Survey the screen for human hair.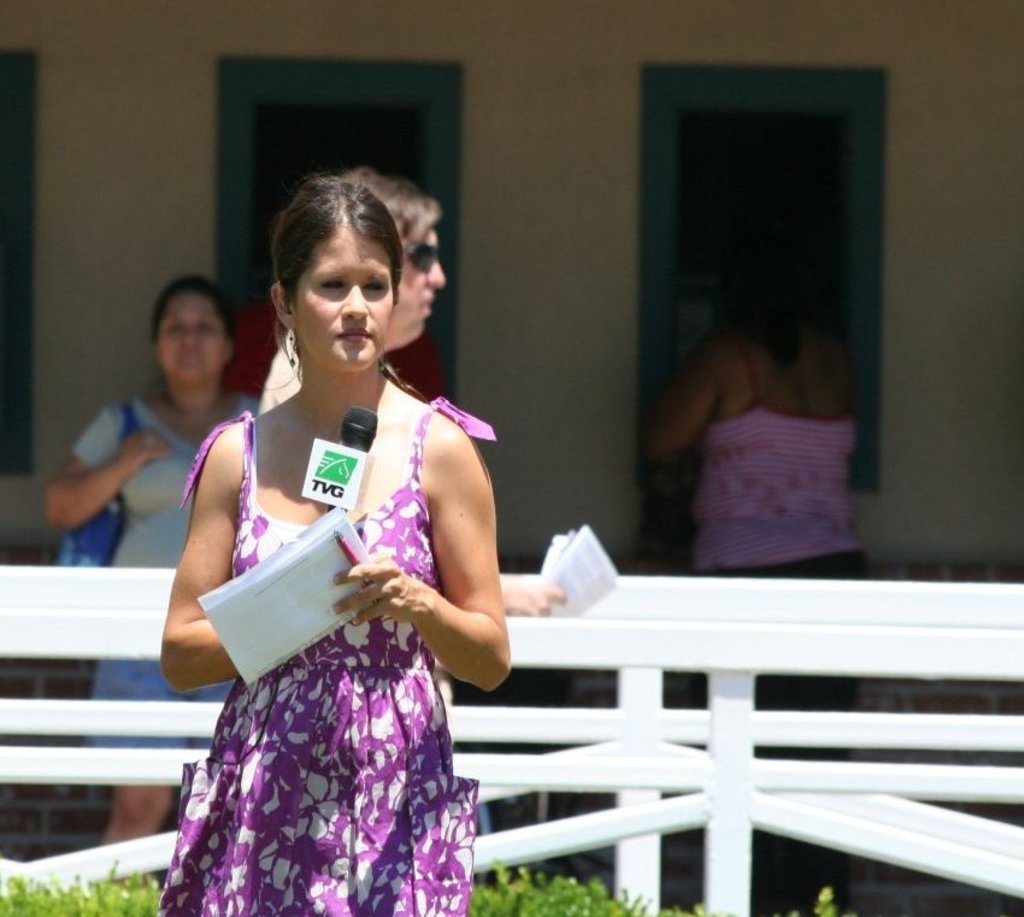
Survey found: <region>153, 275, 224, 333</region>.
